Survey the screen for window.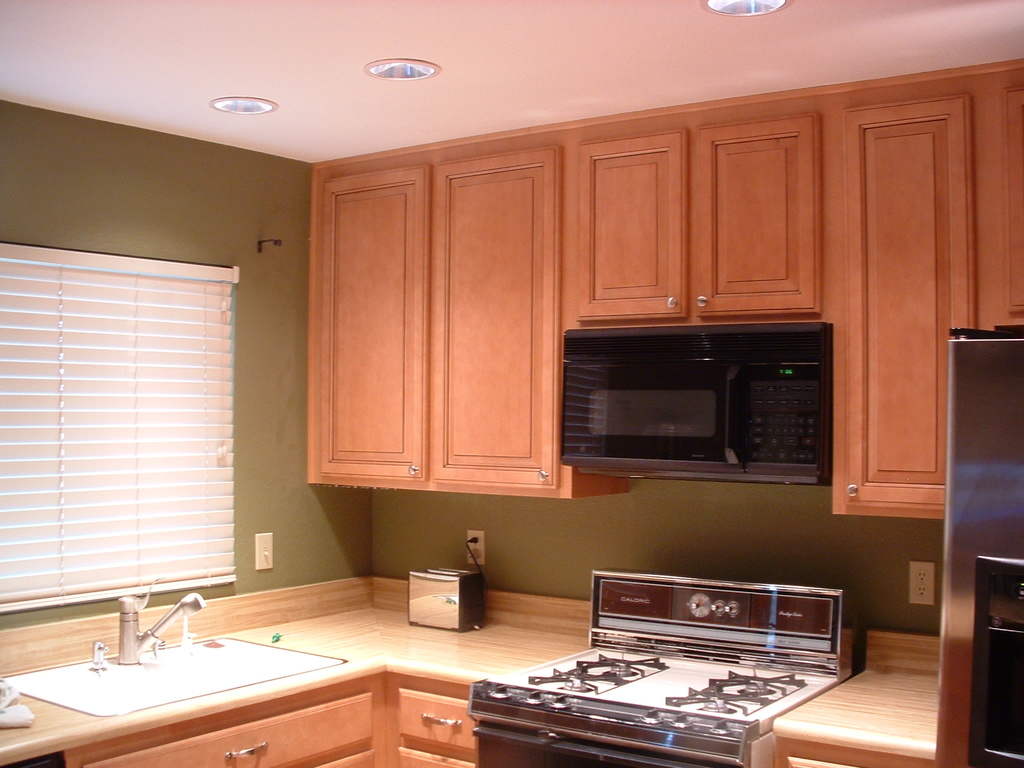
Survey found: crop(29, 225, 286, 610).
